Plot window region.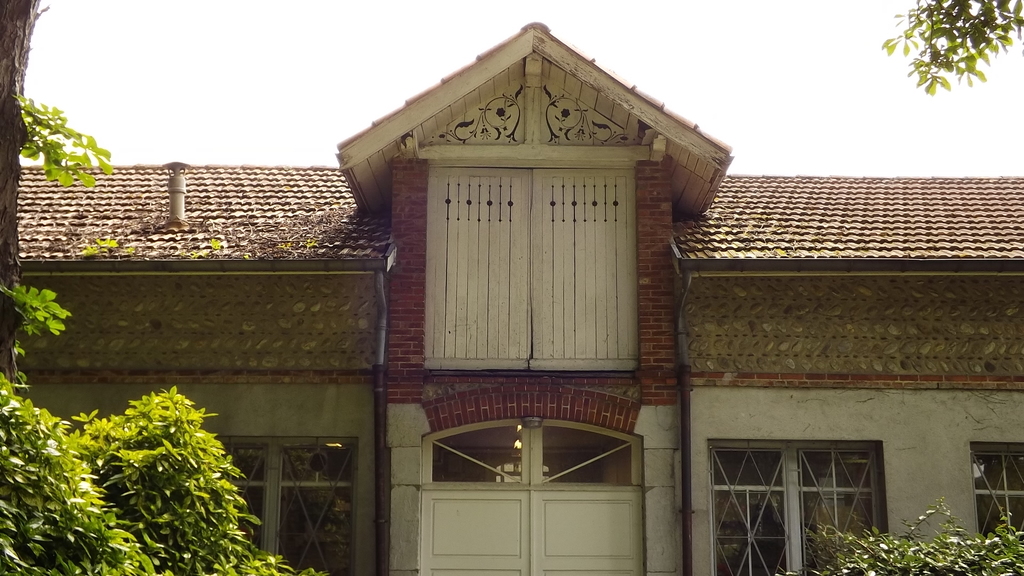
Plotted at 970, 448, 1023, 575.
